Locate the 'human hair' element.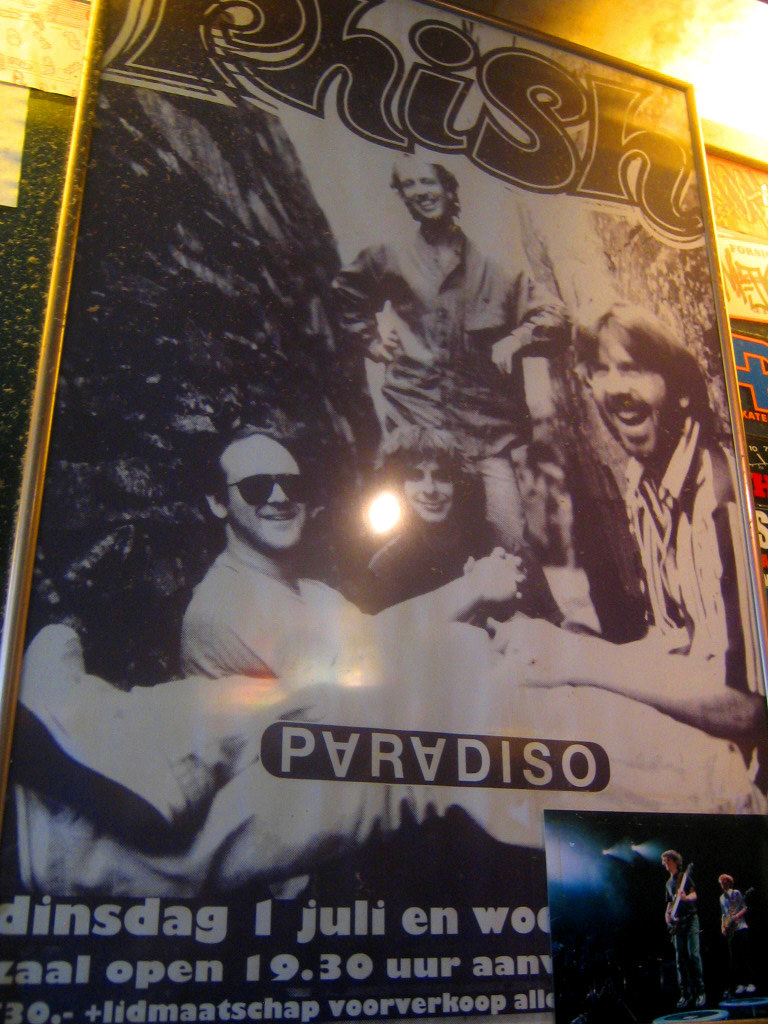
Element bbox: [369,423,479,504].
